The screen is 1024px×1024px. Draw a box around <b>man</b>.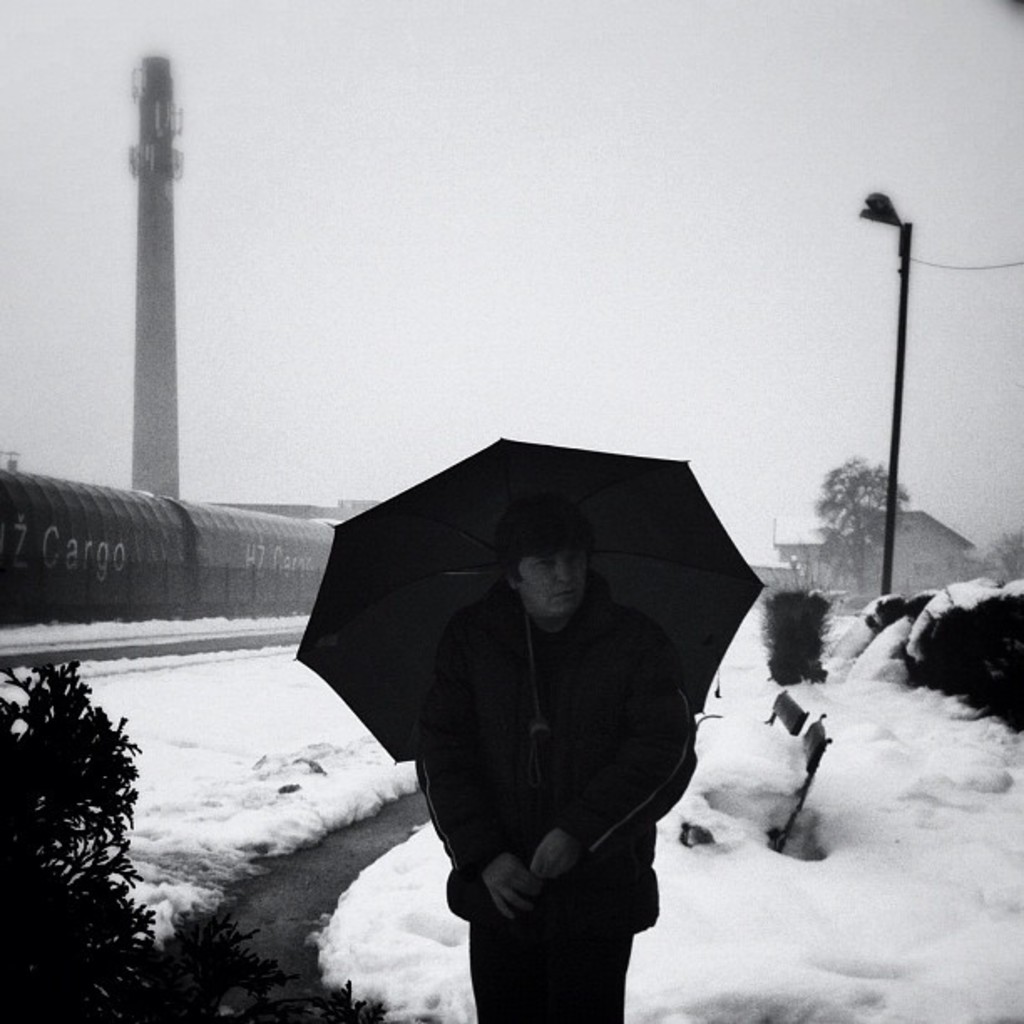
region(316, 479, 716, 1022).
